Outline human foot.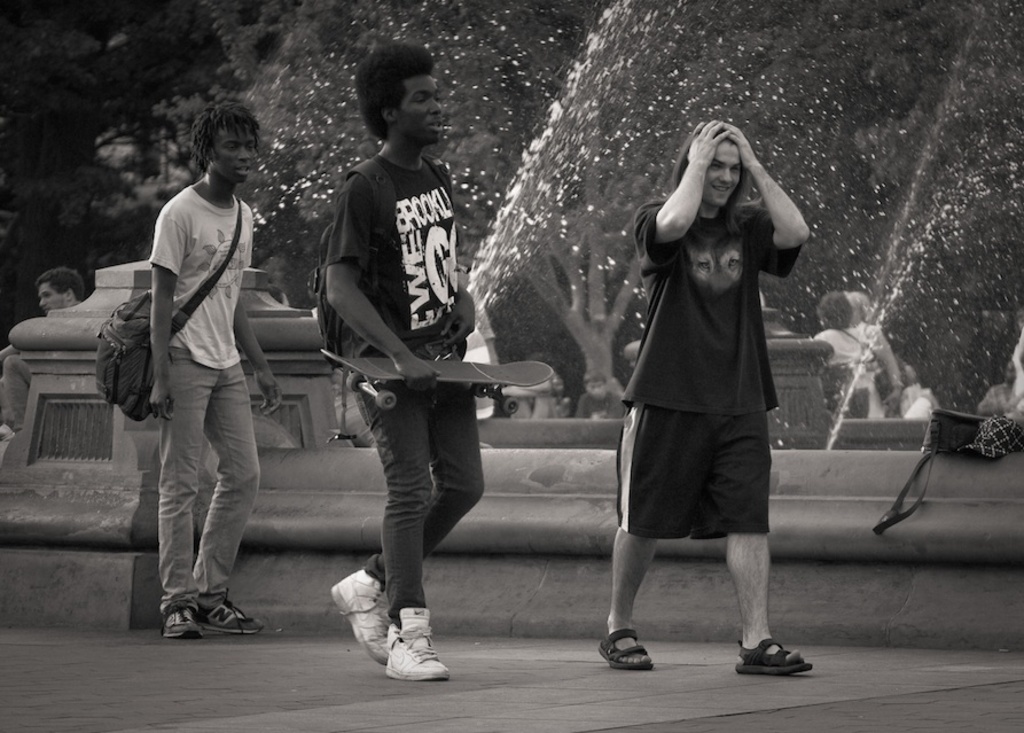
Outline: 159:596:208:645.
